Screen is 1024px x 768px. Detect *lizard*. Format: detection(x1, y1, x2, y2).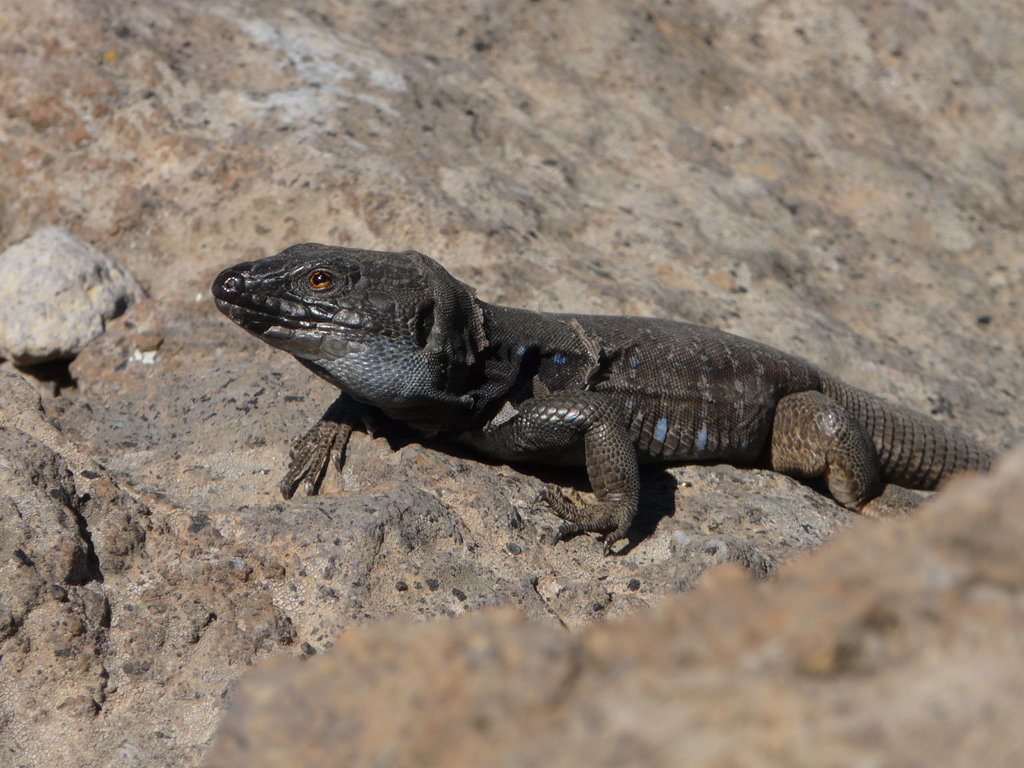
detection(212, 241, 1001, 556).
